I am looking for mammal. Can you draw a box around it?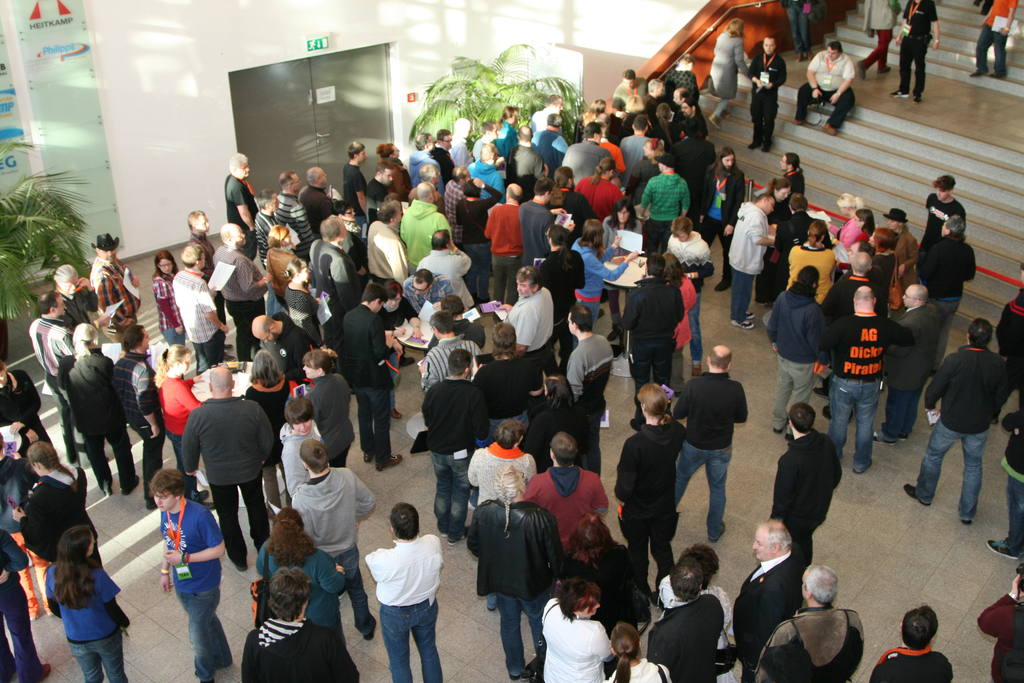
Sure, the bounding box is <region>559, 122, 616, 188</region>.
